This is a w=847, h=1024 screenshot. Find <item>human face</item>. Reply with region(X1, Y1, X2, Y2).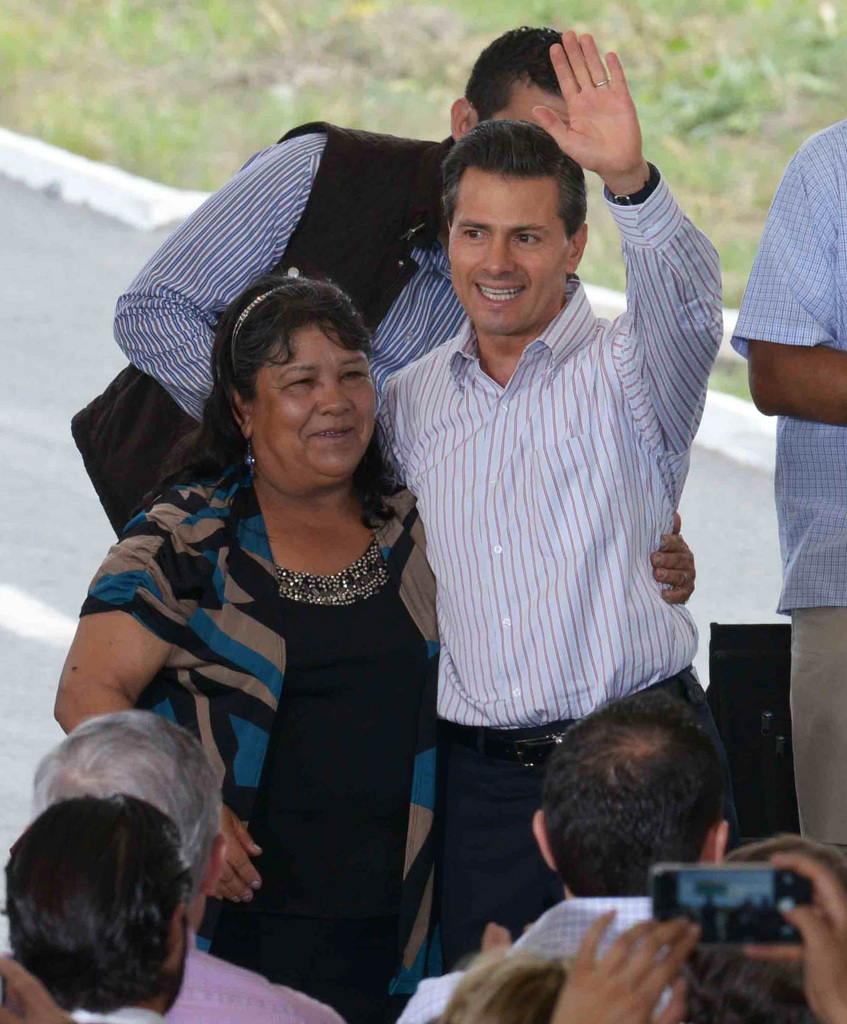
region(249, 323, 372, 468).
